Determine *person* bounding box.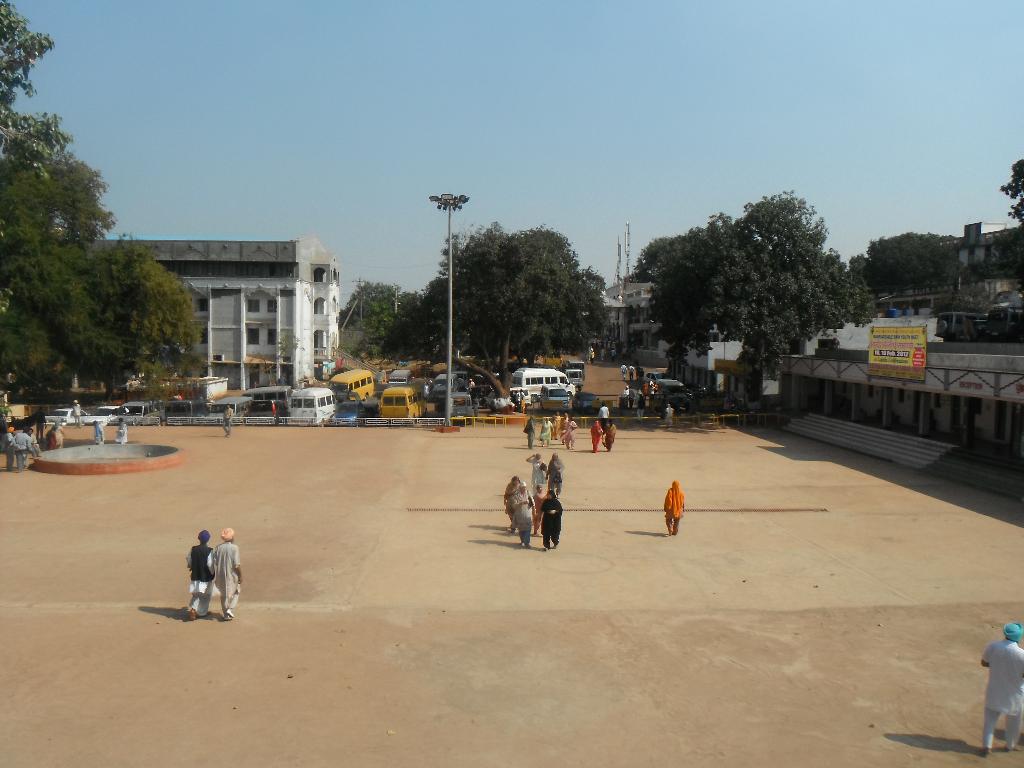
Determined: 188, 525, 210, 620.
